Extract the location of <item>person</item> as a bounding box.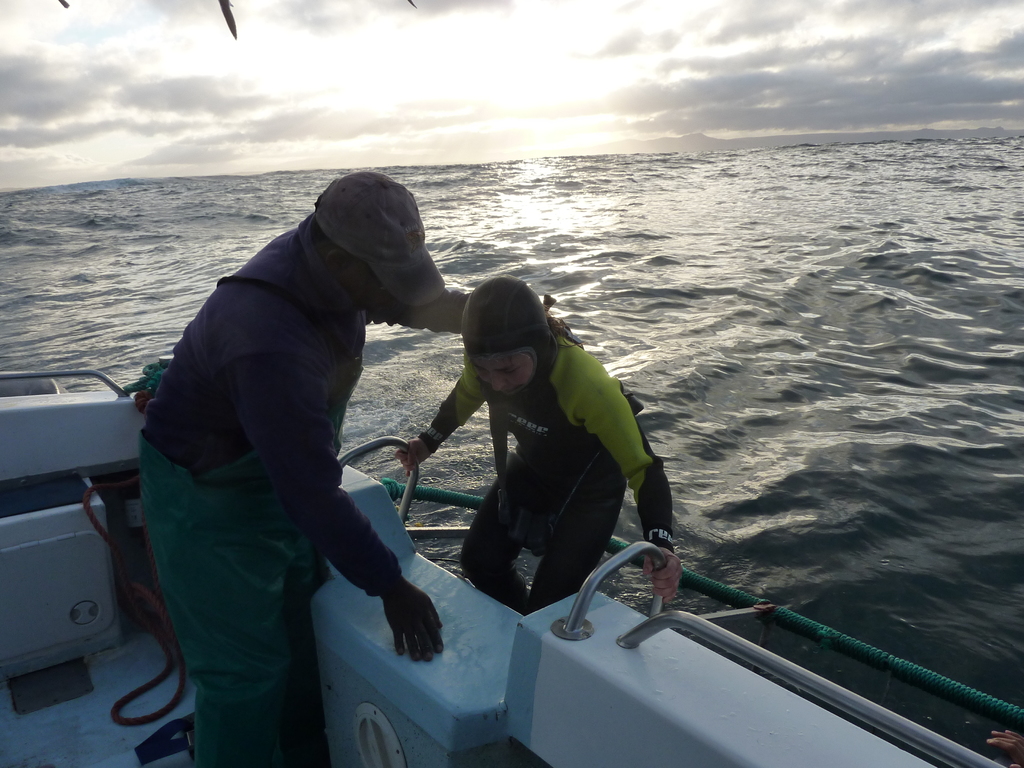
122,162,476,767.
